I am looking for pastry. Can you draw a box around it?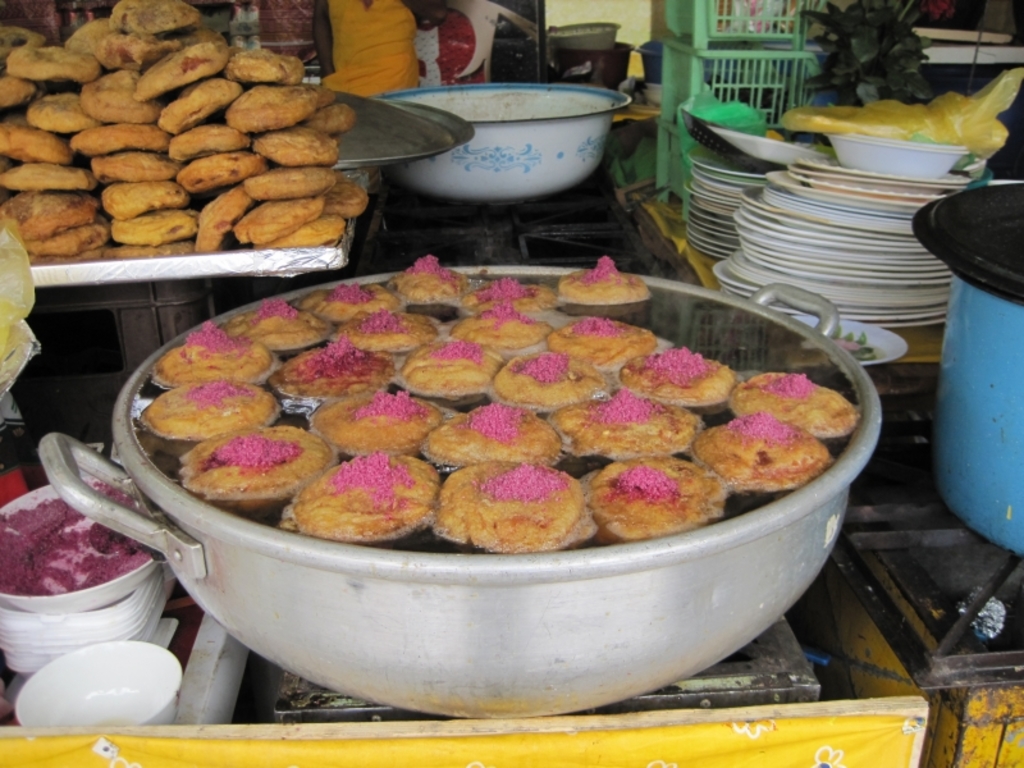
Sure, the bounding box is Rect(494, 343, 630, 419).
